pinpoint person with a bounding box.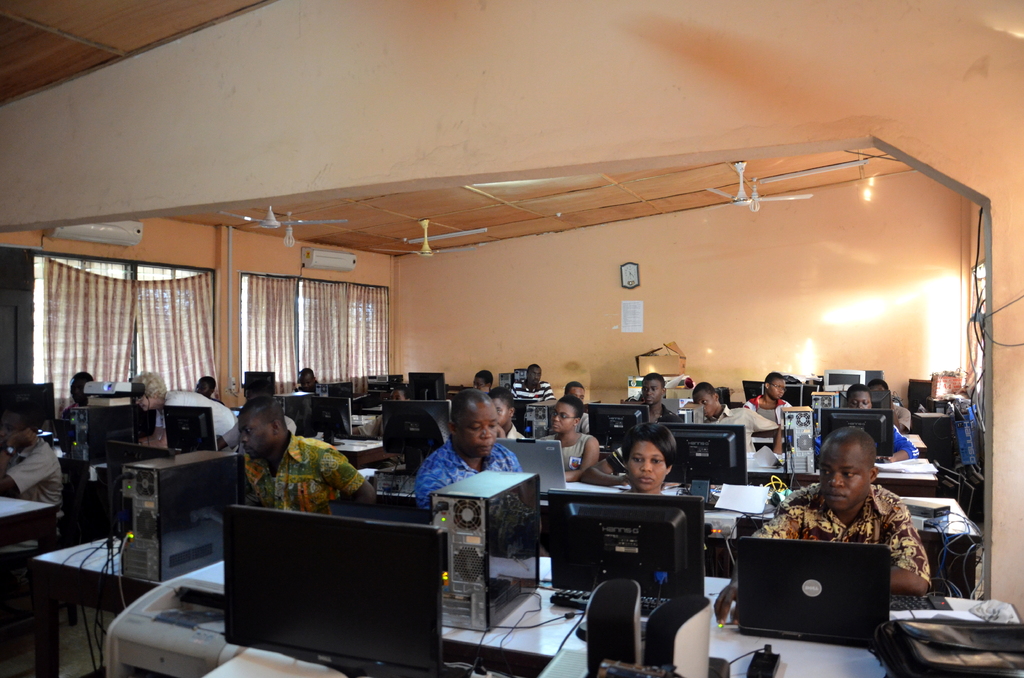
0 410 66 540.
